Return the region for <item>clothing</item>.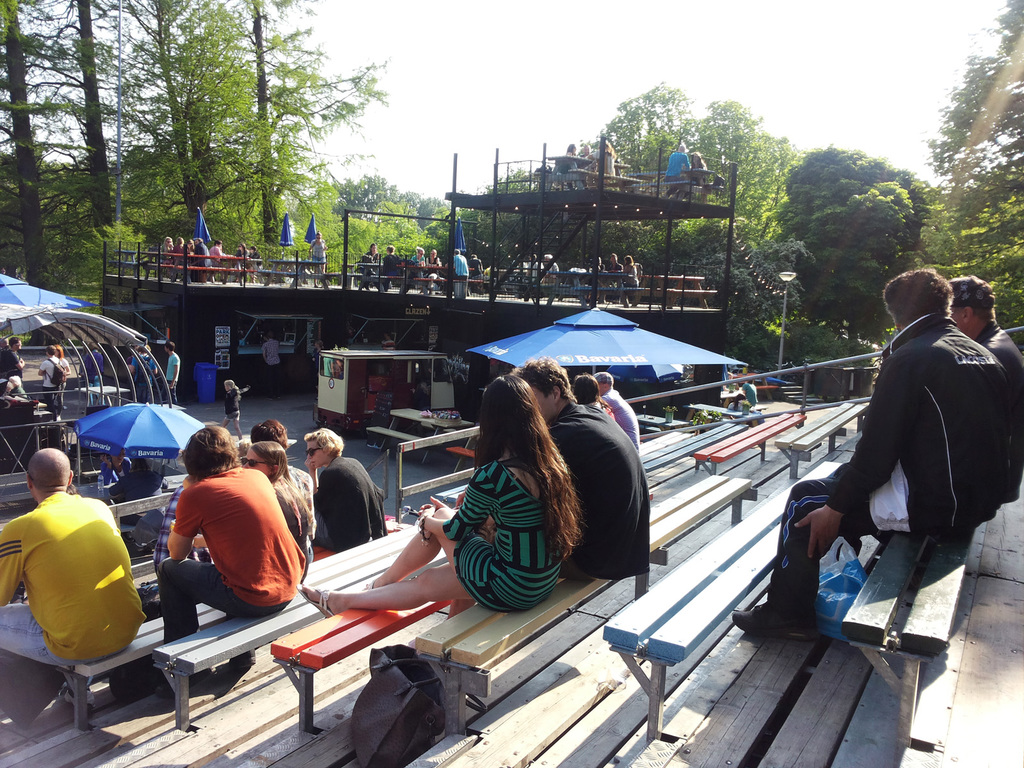
bbox(447, 458, 572, 613).
